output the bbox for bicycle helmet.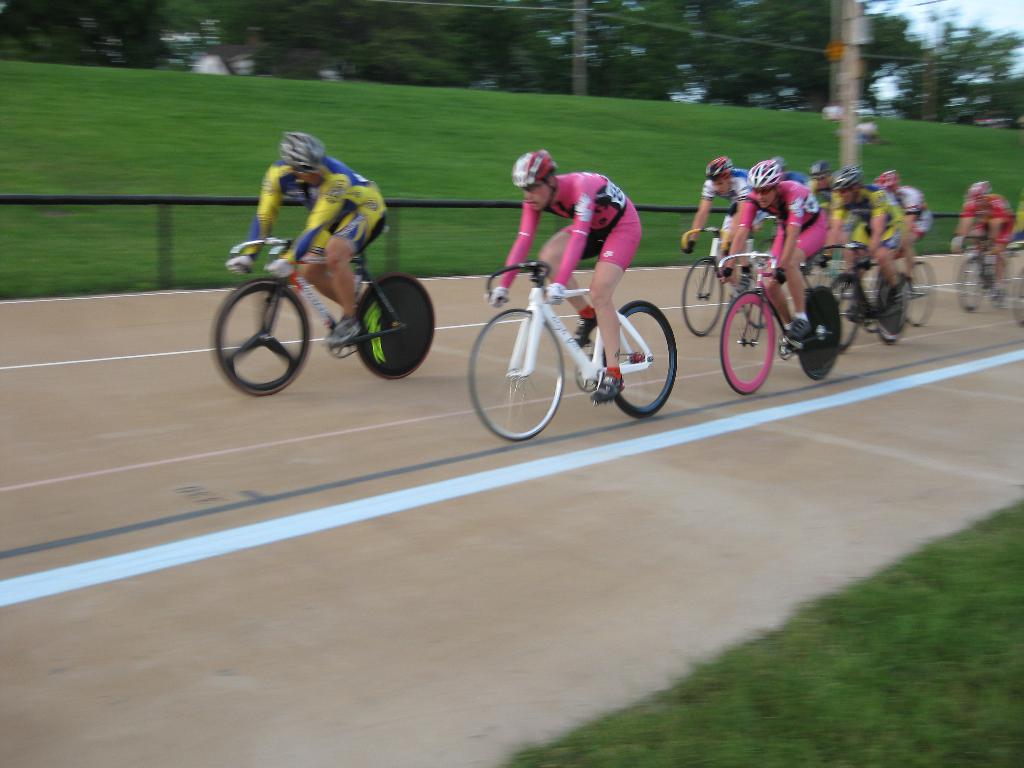
{"x1": 508, "y1": 151, "x2": 557, "y2": 184}.
